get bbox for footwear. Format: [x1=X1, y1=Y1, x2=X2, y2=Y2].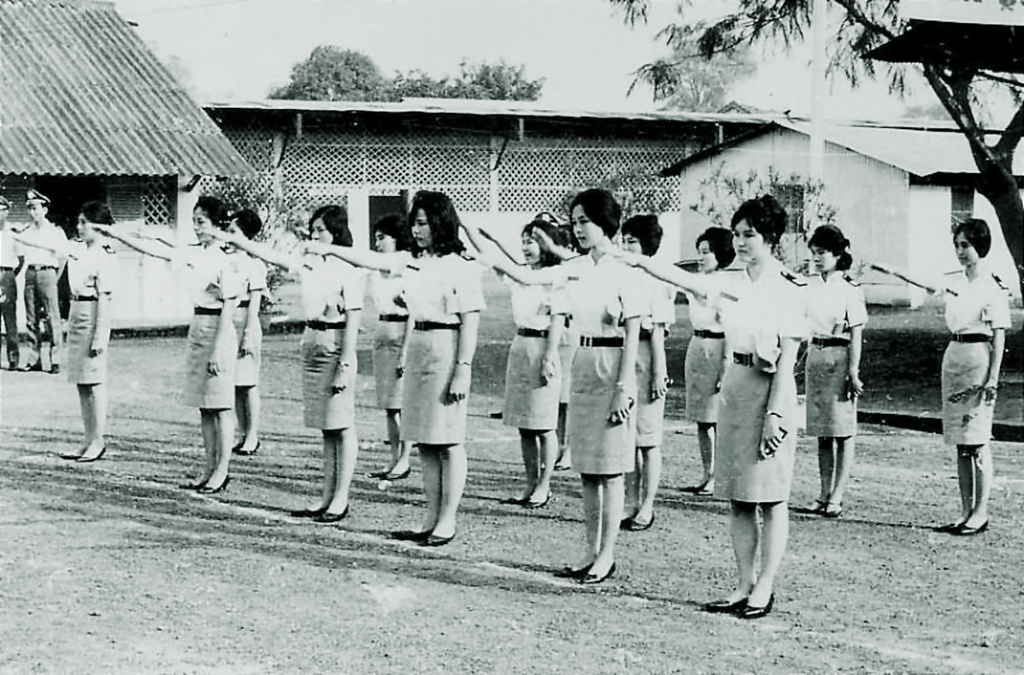
[x1=421, y1=534, x2=457, y2=546].
